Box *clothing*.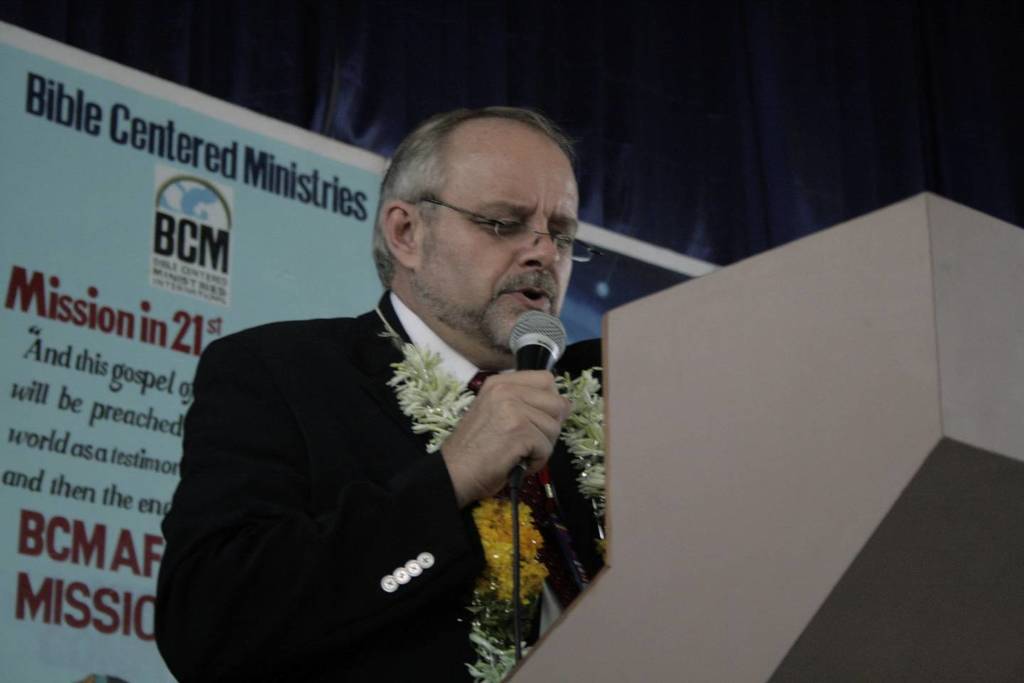
177,234,605,682.
